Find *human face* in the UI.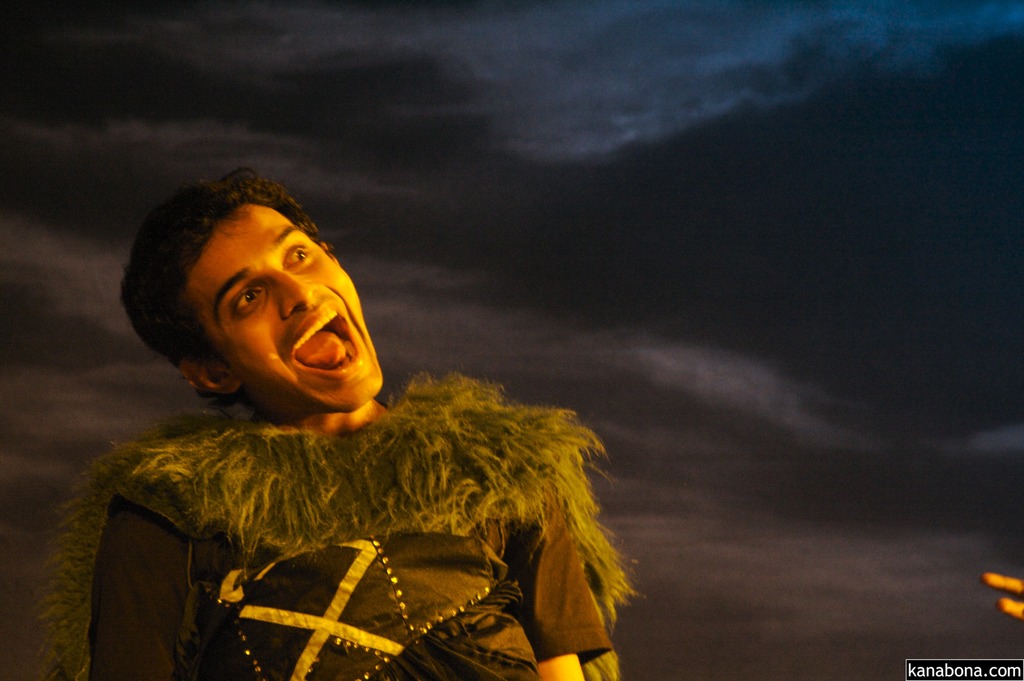
UI element at (x1=187, y1=199, x2=383, y2=416).
